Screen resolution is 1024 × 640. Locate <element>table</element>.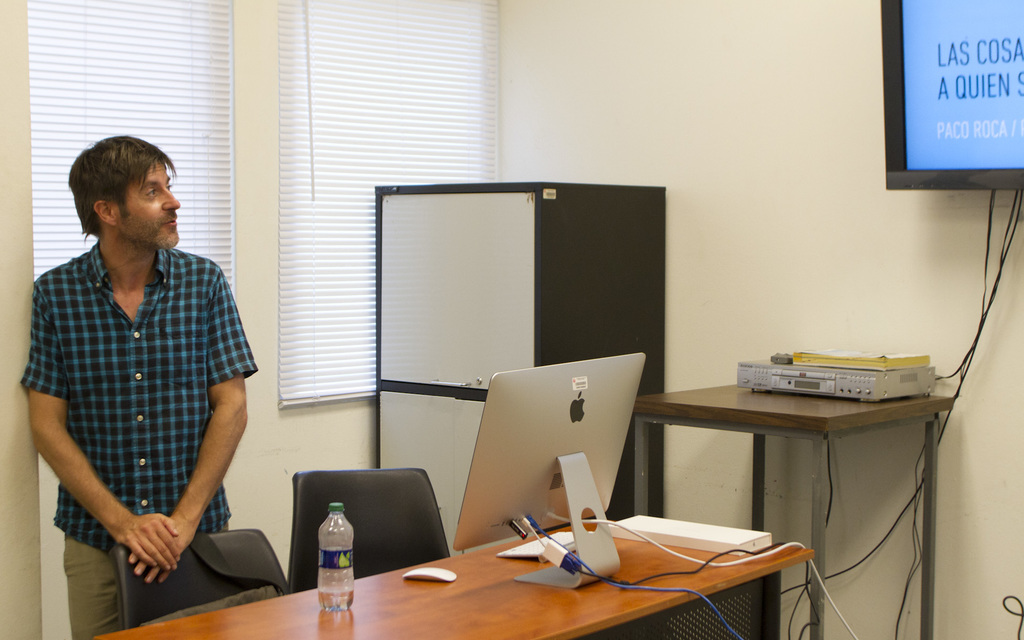
left=631, top=372, right=954, bottom=608.
